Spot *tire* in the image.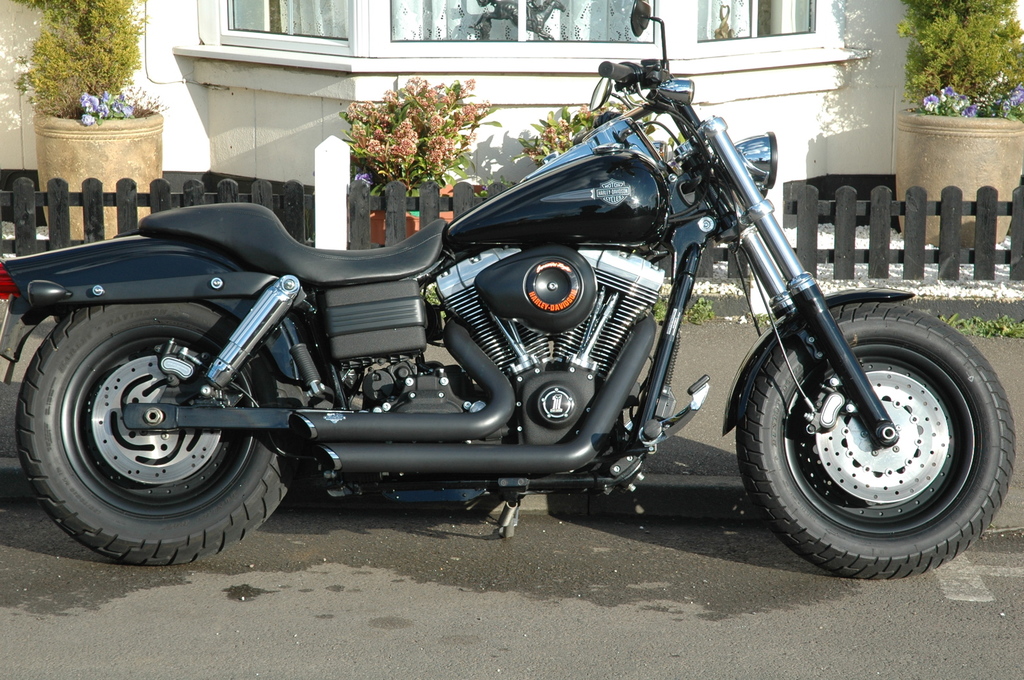
*tire* found at bbox(740, 304, 1004, 570).
